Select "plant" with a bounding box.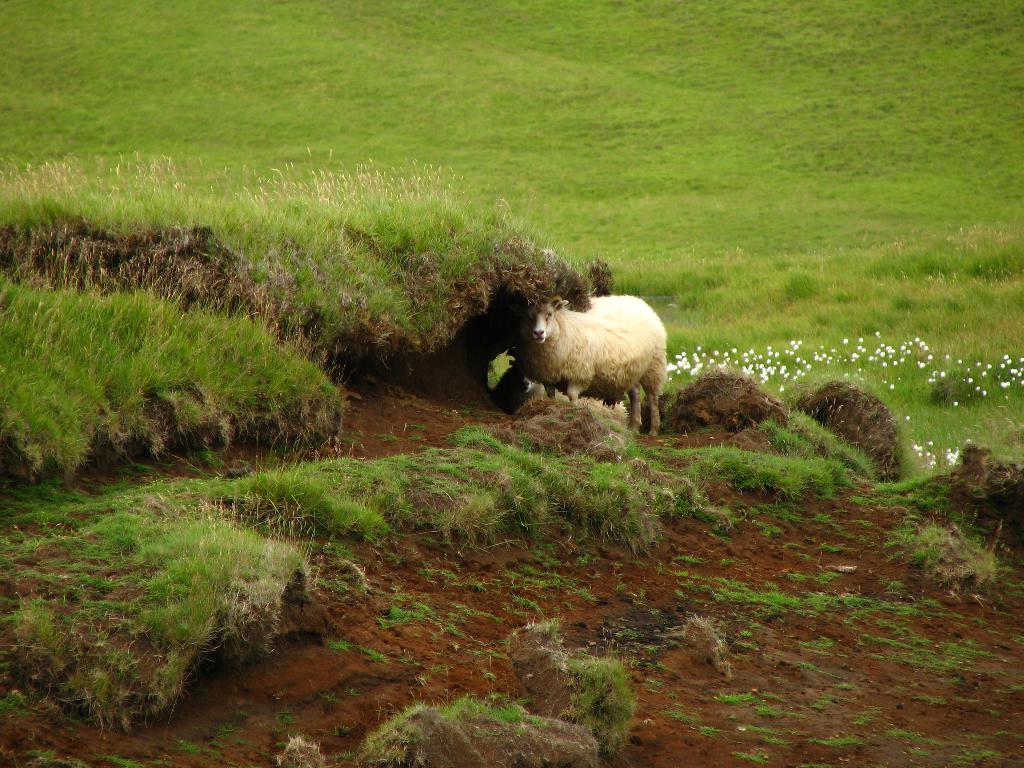
pyautogui.locateOnScreen(907, 630, 919, 641).
